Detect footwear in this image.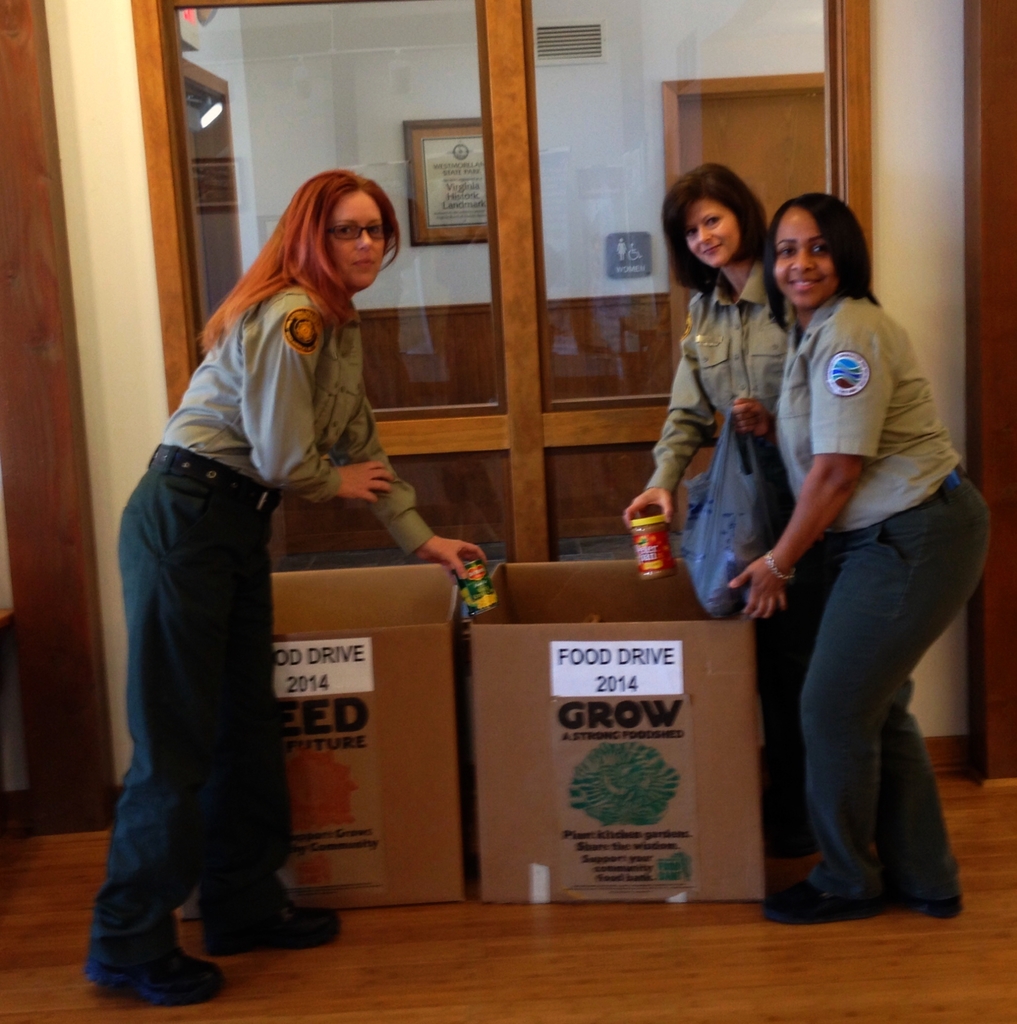
Detection: 901, 881, 963, 922.
